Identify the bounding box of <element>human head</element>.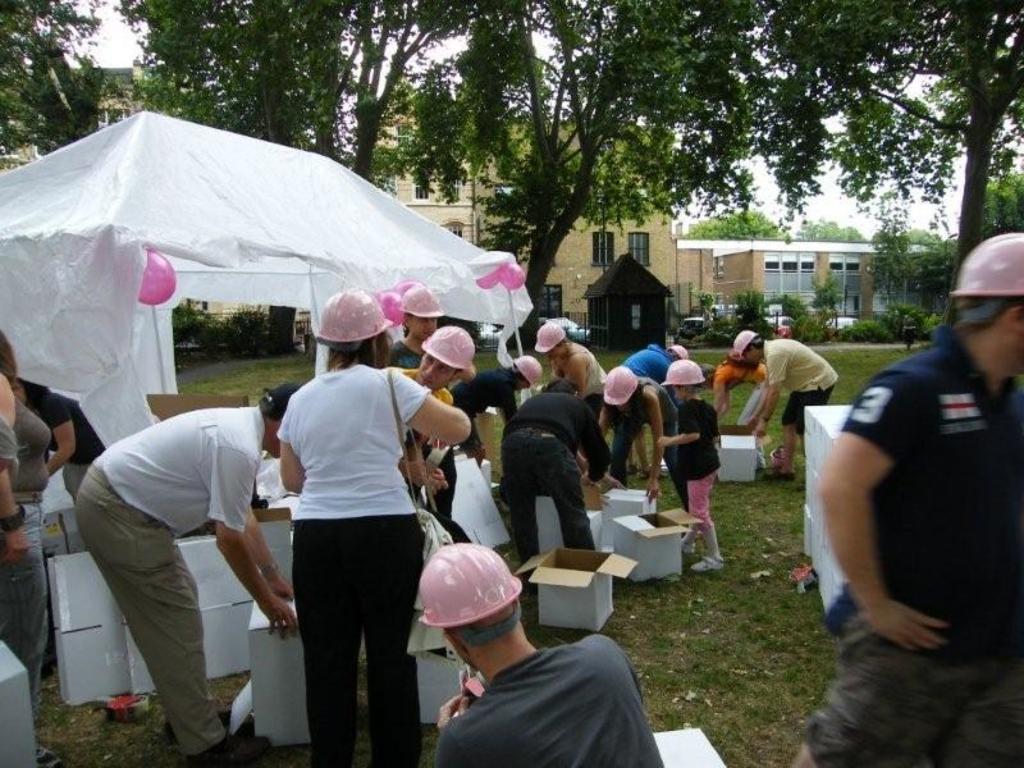
BBox(535, 321, 572, 358).
